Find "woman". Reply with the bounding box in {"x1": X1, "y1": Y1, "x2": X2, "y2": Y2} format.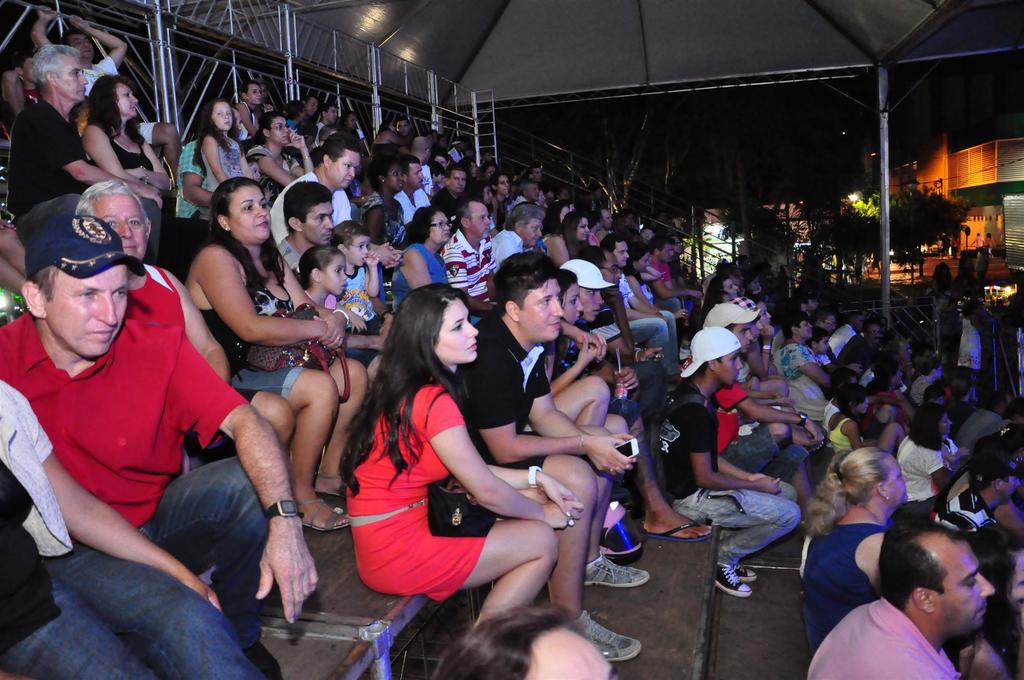
{"x1": 0, "y1": 379, "x2": 270, "y2": 679}.
